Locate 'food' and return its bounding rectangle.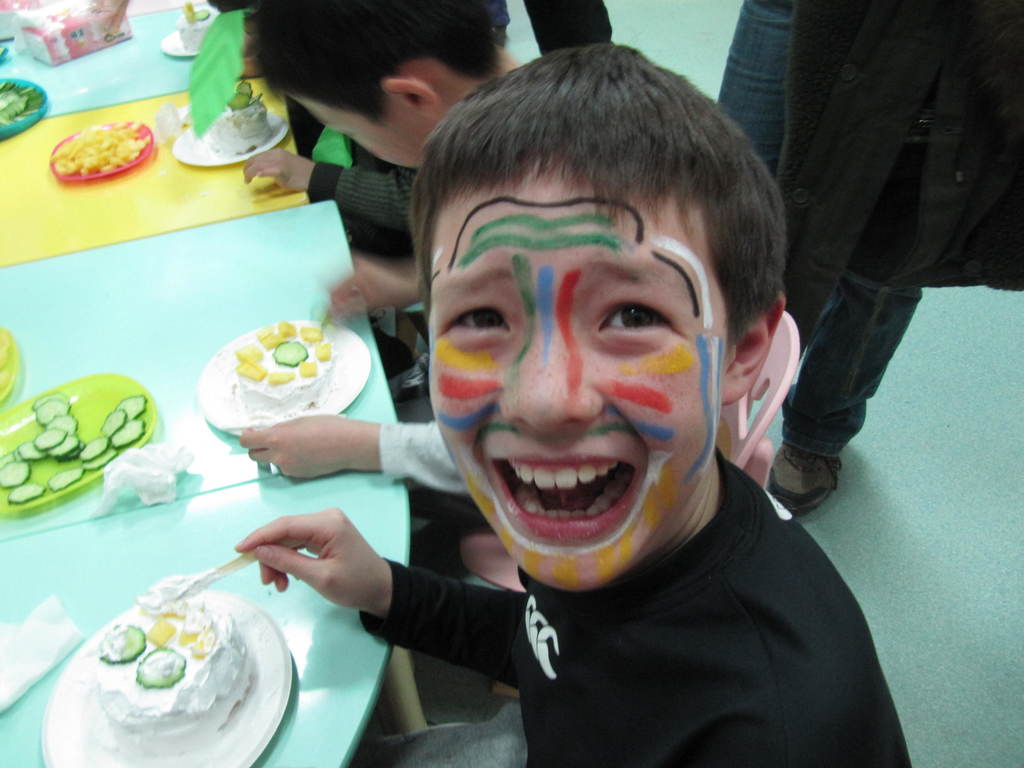
select_region(174, 0, 221, 54).
